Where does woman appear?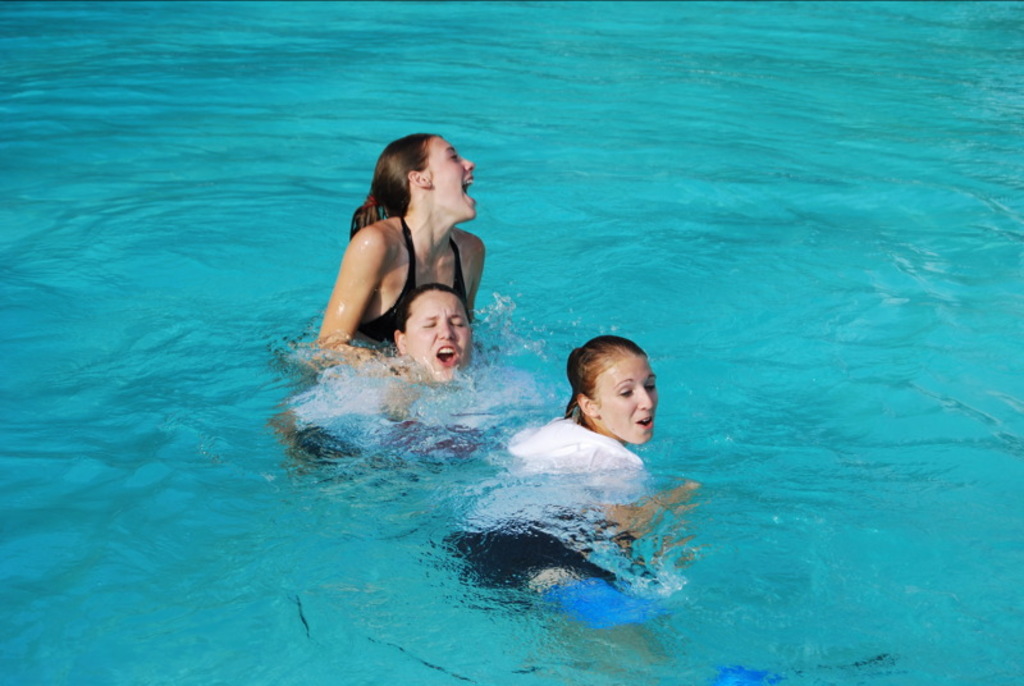
Appears at [left=329, top=128, right=486, bottom=412].
